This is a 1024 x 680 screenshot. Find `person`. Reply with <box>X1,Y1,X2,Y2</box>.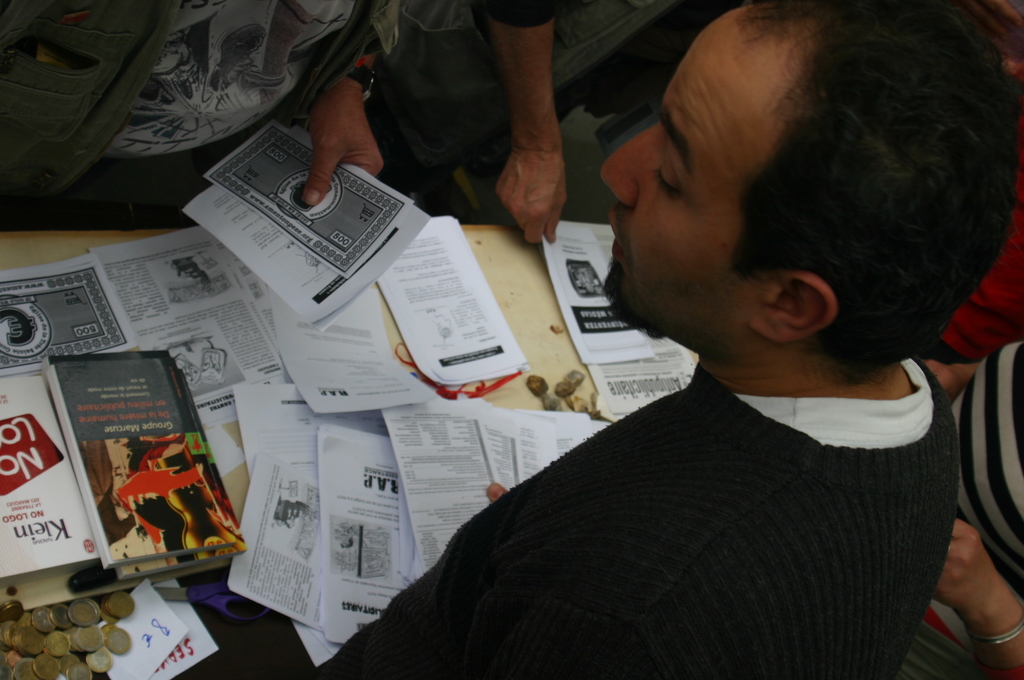
<box>1,0,403,205</box>.
